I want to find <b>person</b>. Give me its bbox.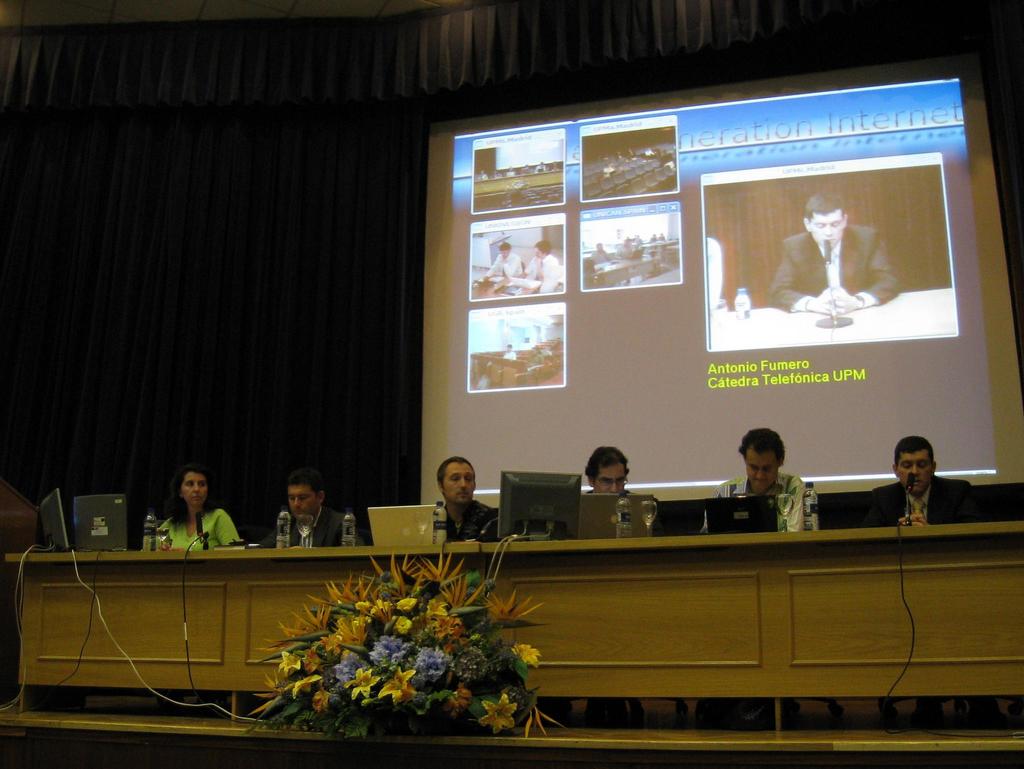
bbox(478, 242, 523, 284).
